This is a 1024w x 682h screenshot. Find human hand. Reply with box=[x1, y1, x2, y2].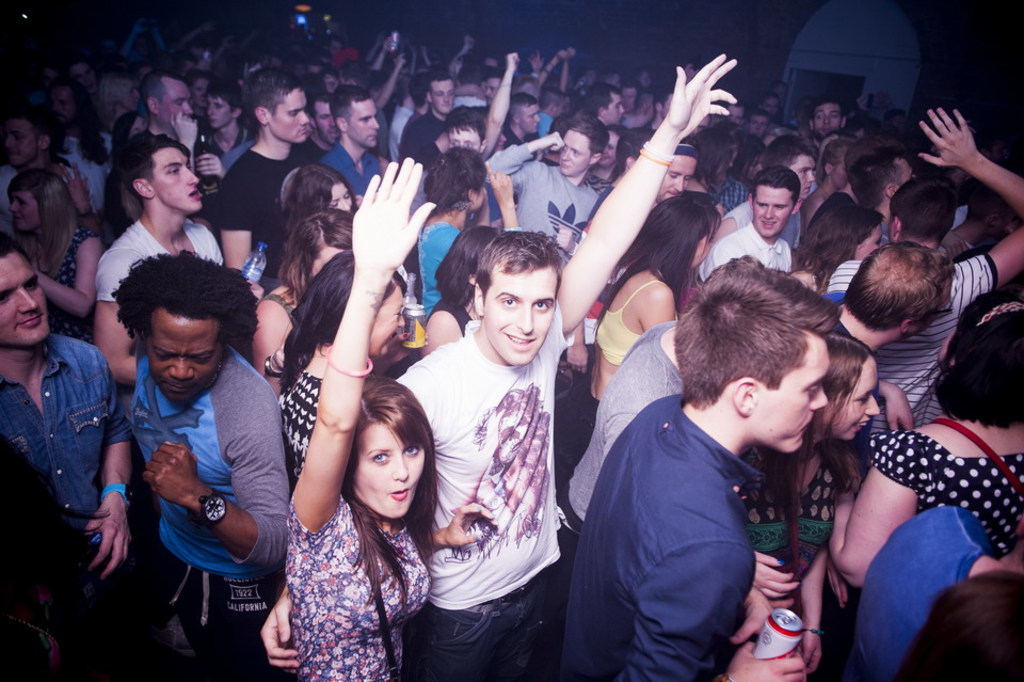
box=[800, 633, 822, 673].
